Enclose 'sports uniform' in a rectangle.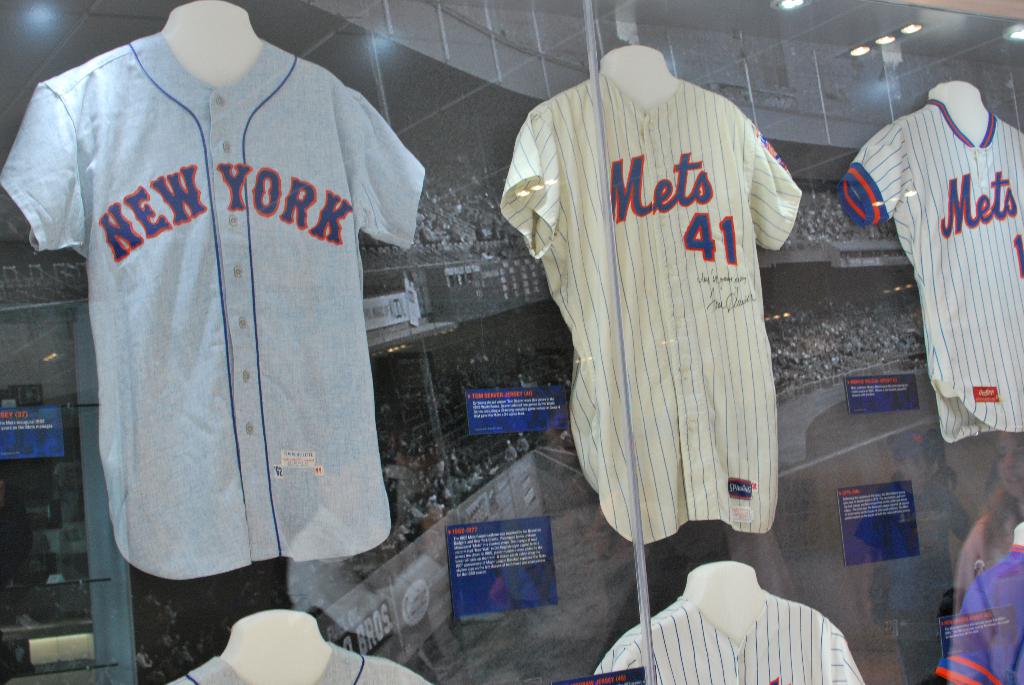
501,68,800,541.
